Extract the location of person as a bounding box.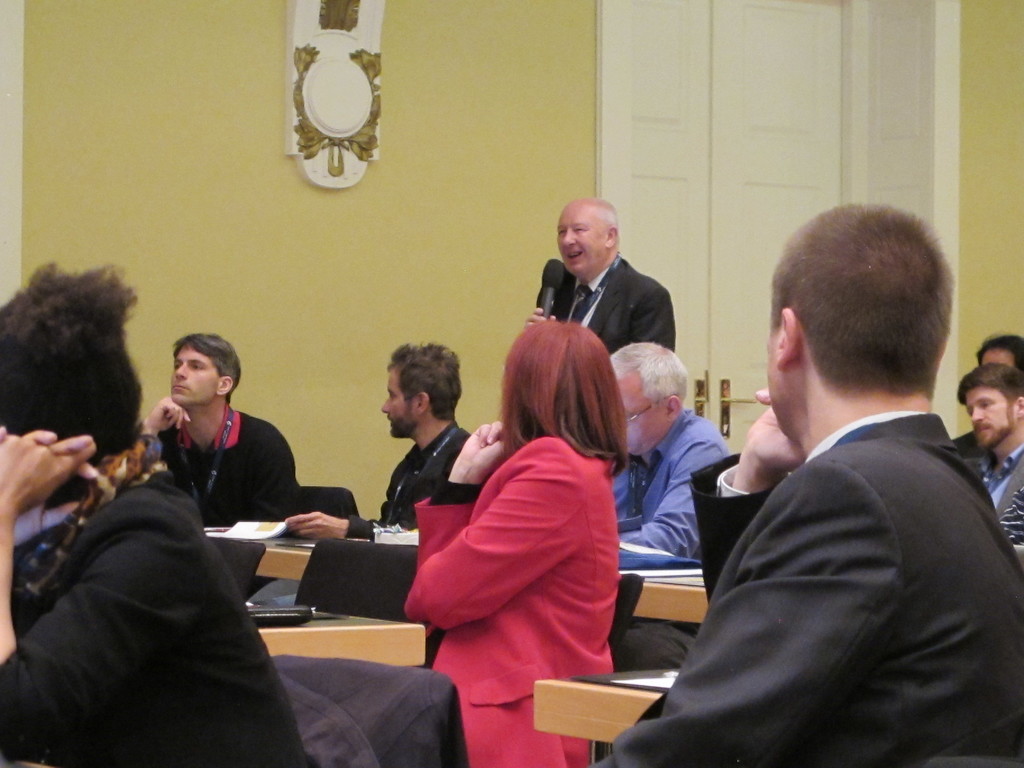
detection(137, 330, 297, 556).
